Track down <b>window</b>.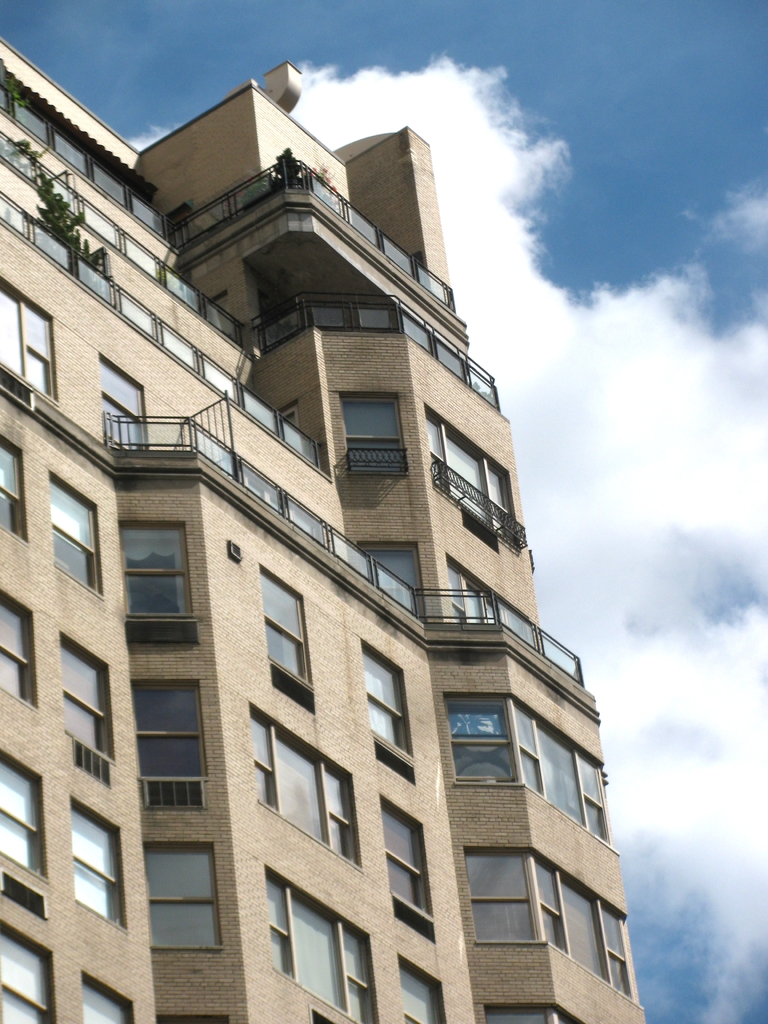
Tracked to box=[104, 361, 142, 452].
